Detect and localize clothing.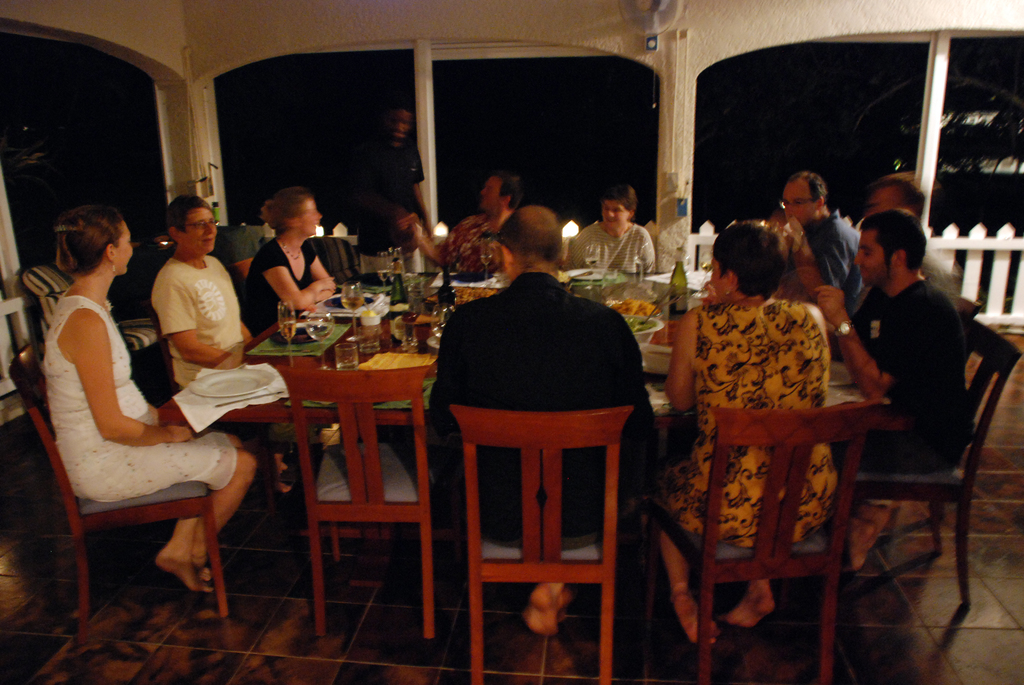
Localized at pyautogui.locateOnScreen(35, 289, 236, 503).
